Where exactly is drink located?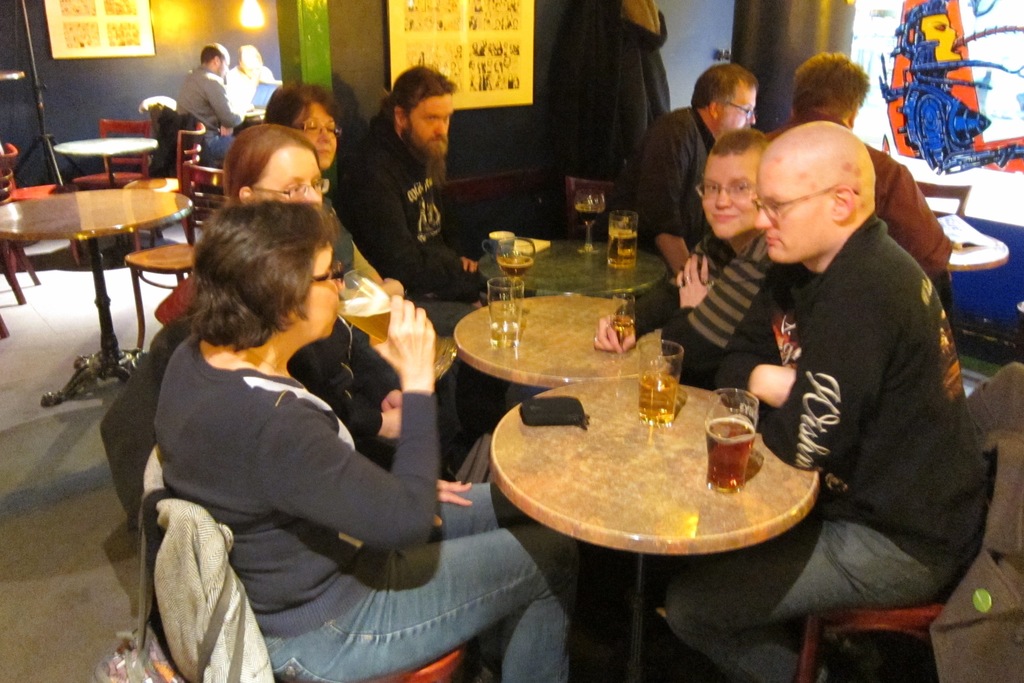
Its bounding box is {"left": 339, "top": 296, "right": 445, "bottom": 365}.
